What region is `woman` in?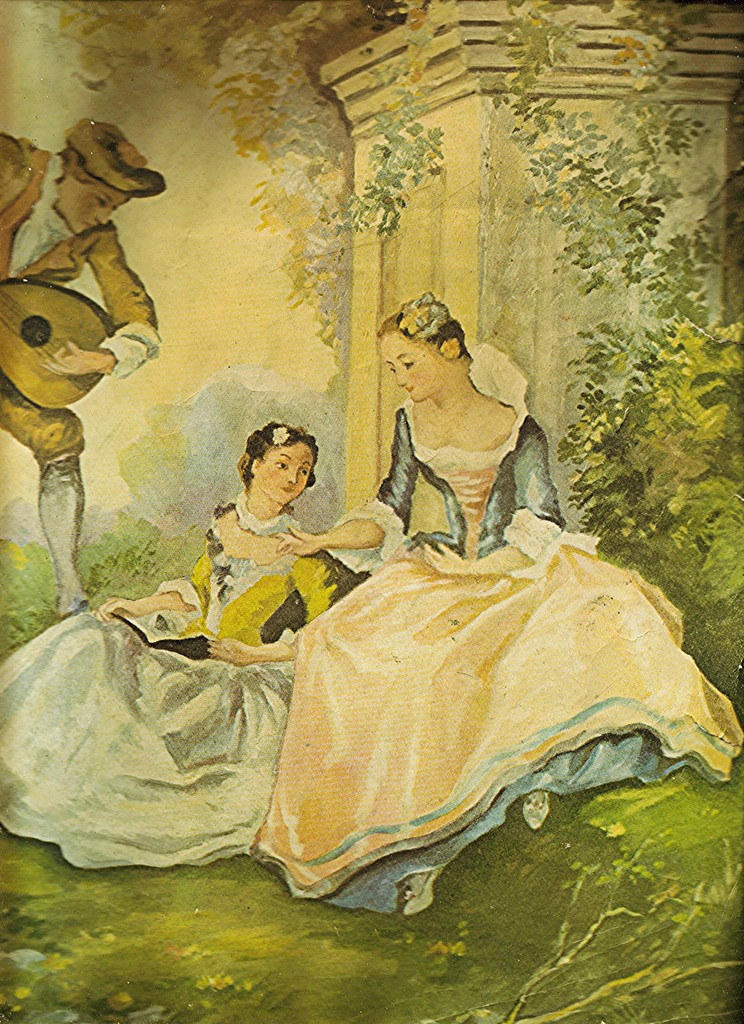
rect(166, 236, 663, 900).
